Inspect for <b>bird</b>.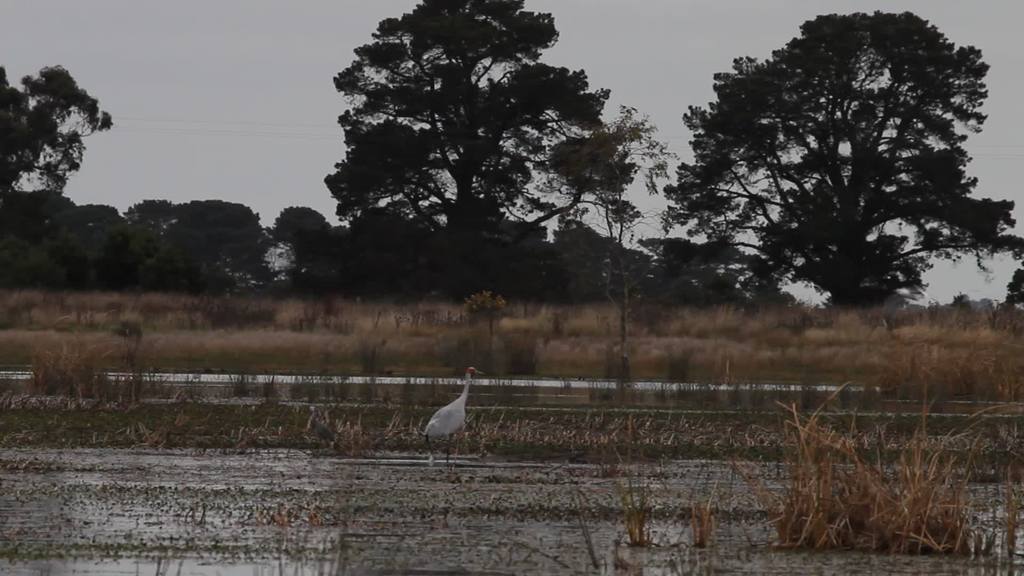
Inspection: BBox(410, 379, 481, 455).
